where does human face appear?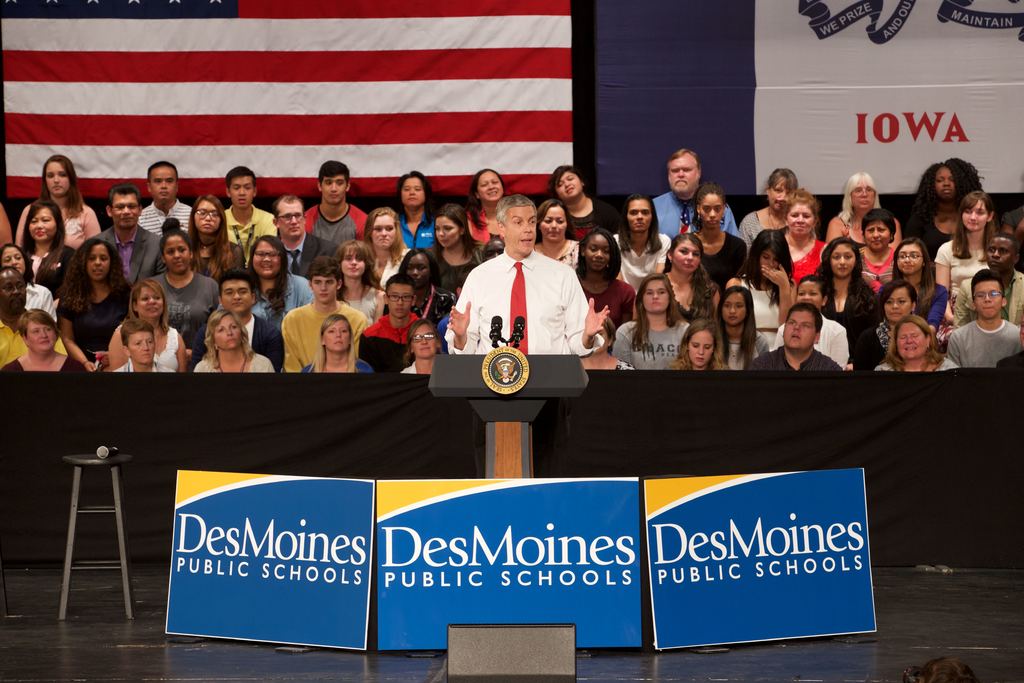
Appears at box(228, 174, 254, 208).
